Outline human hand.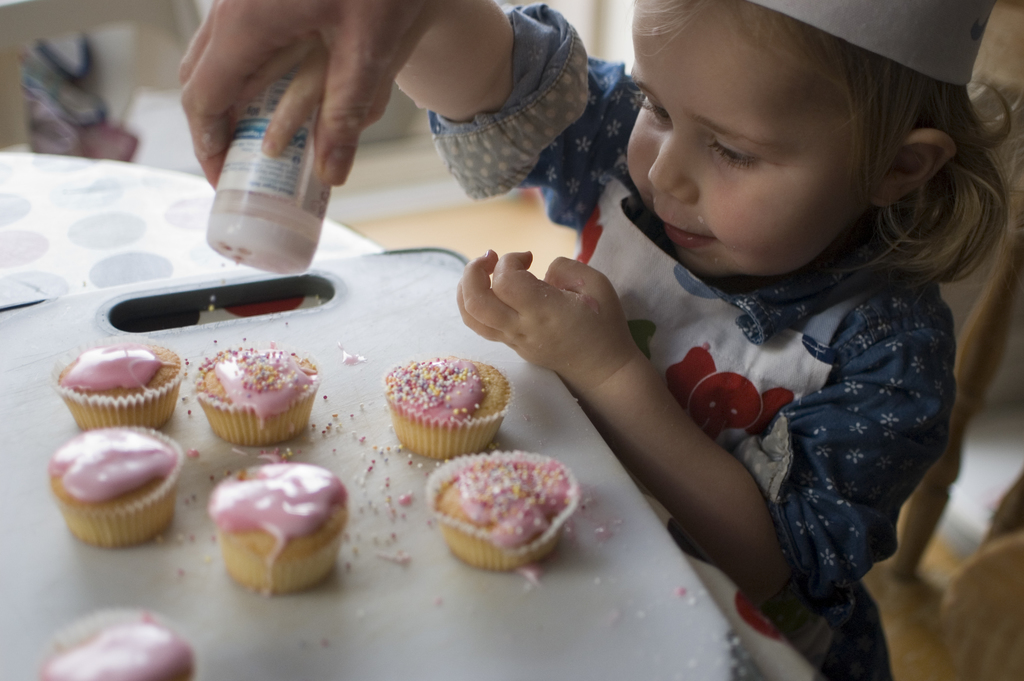
Outline: 225/33/401/161.
